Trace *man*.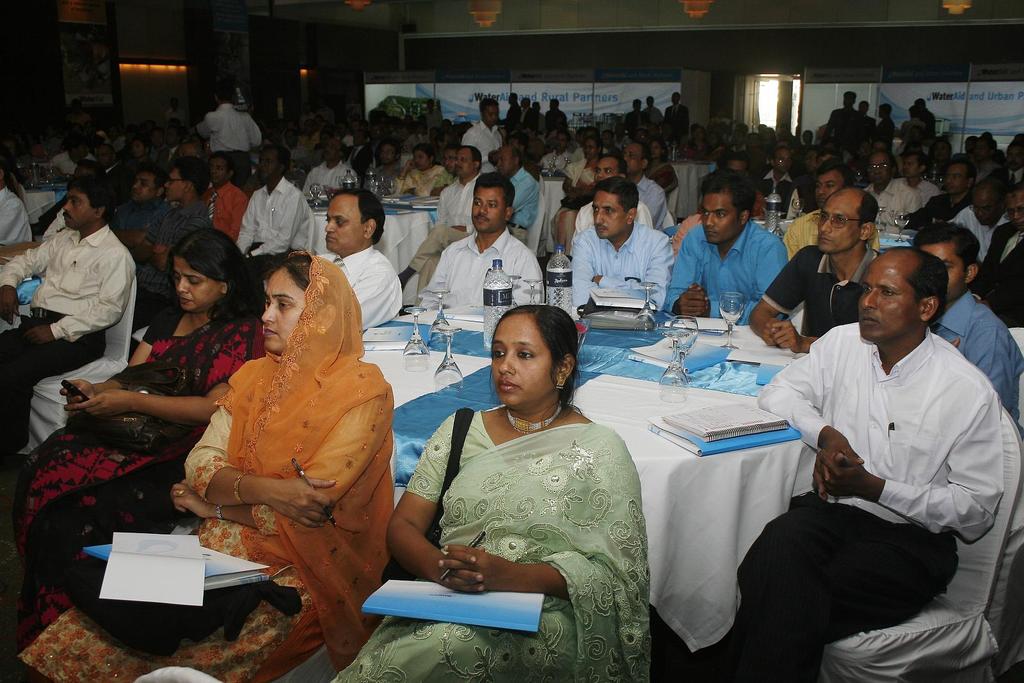
Traced to 238:140:310:277.
